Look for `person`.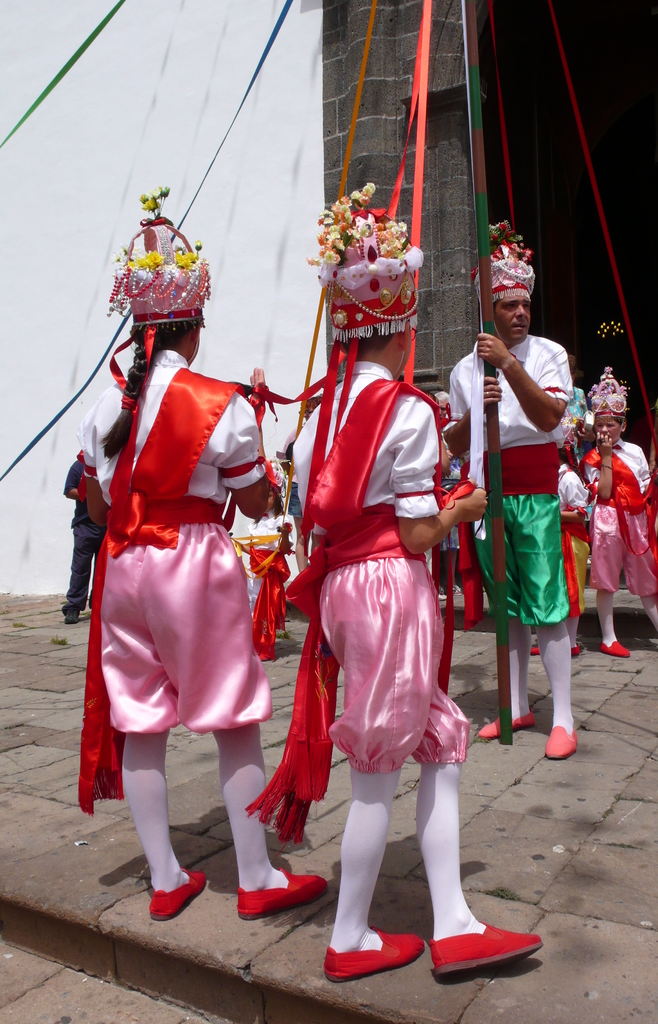
Found: detection(565, 444, 587, 655).
